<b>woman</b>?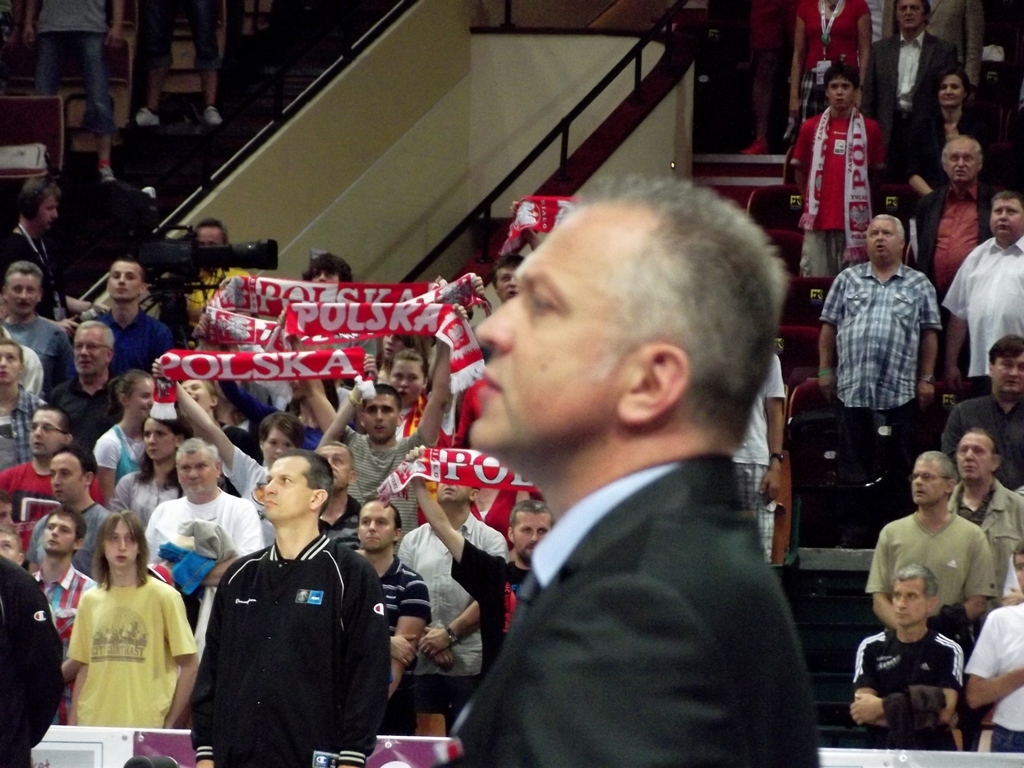
(95,371,156,508)
